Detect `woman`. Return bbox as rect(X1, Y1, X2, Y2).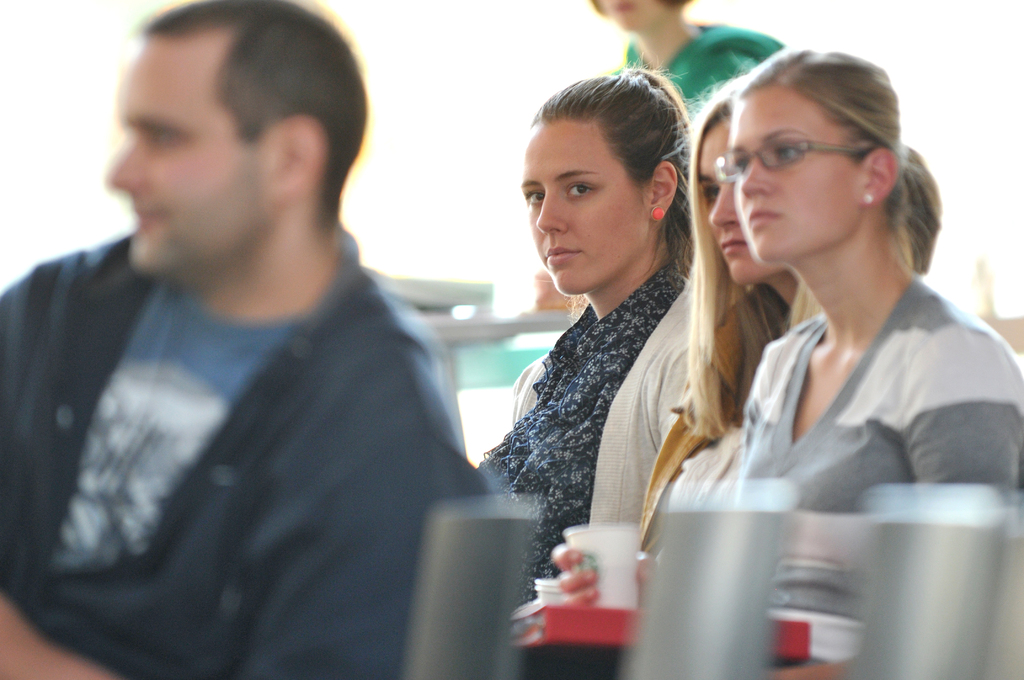
rect(586, 0, 791, 124).
